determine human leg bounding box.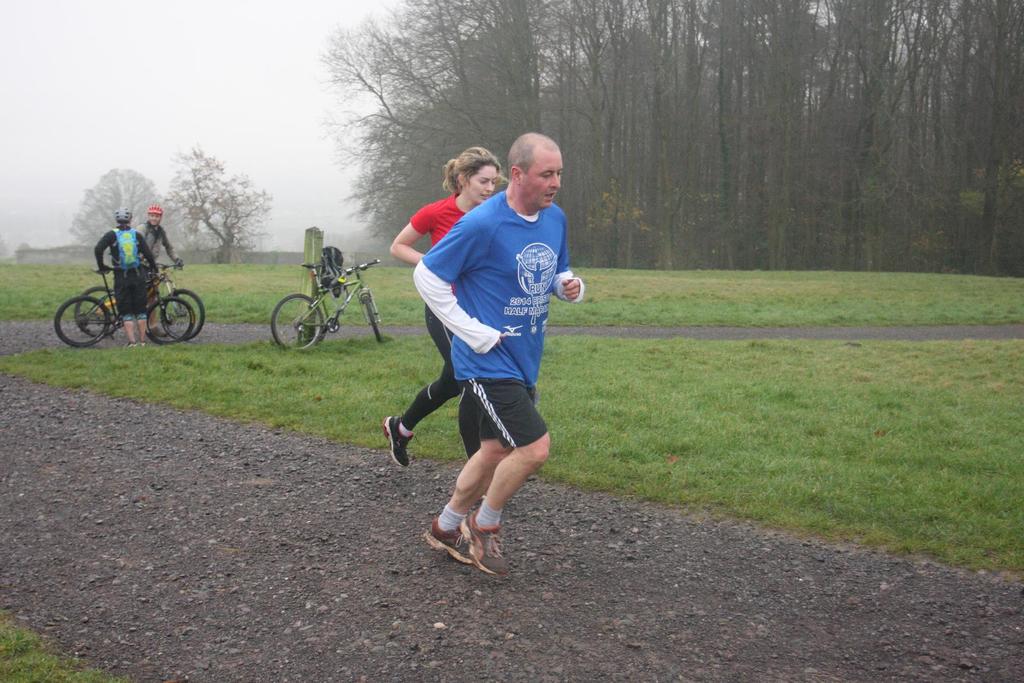
Determined: <bbox>428, 383, 529, 559</bbox>.
